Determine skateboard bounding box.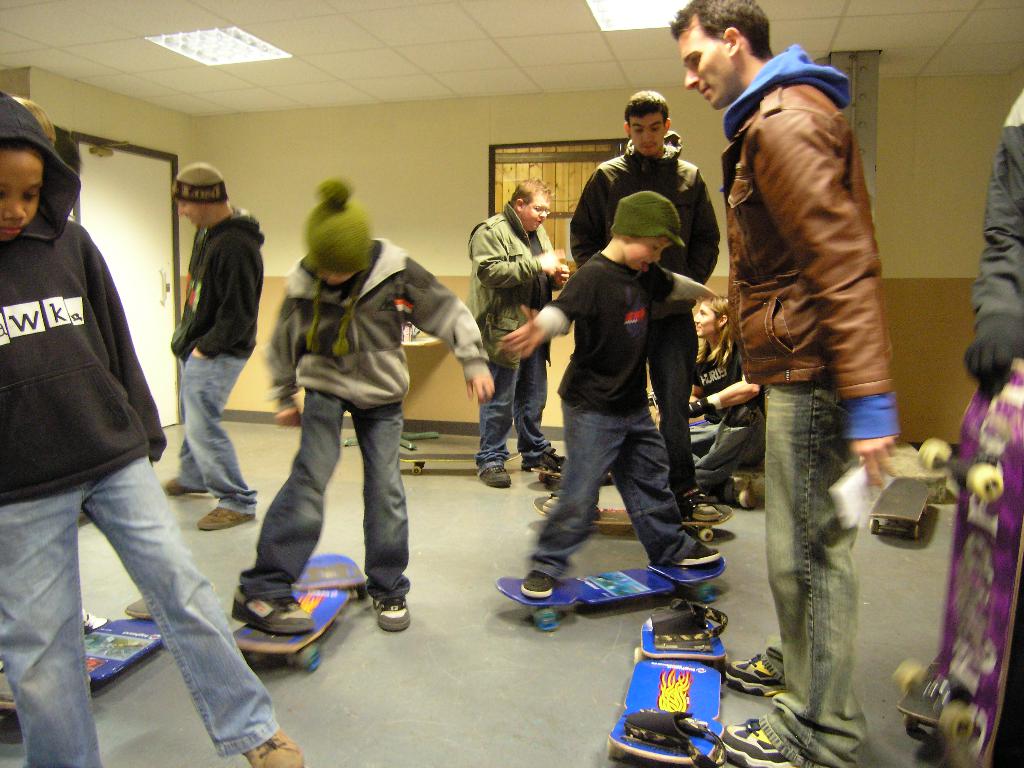
Determined: bbox=(607, 659, 730, 767).
